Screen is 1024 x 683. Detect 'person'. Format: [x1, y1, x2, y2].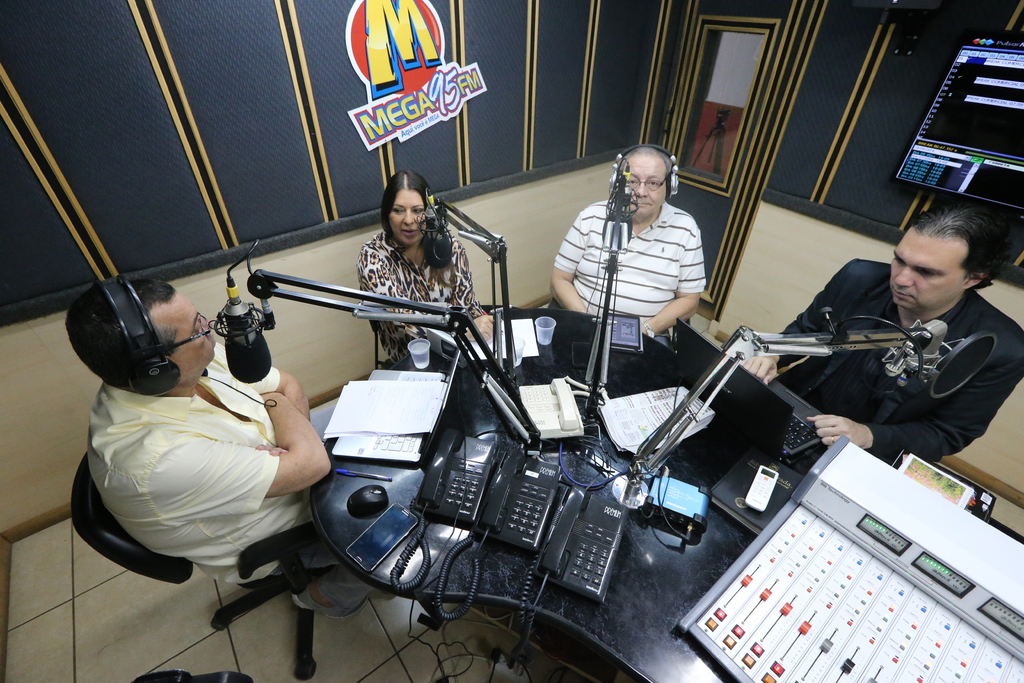
[550, 140, 713, 335].
